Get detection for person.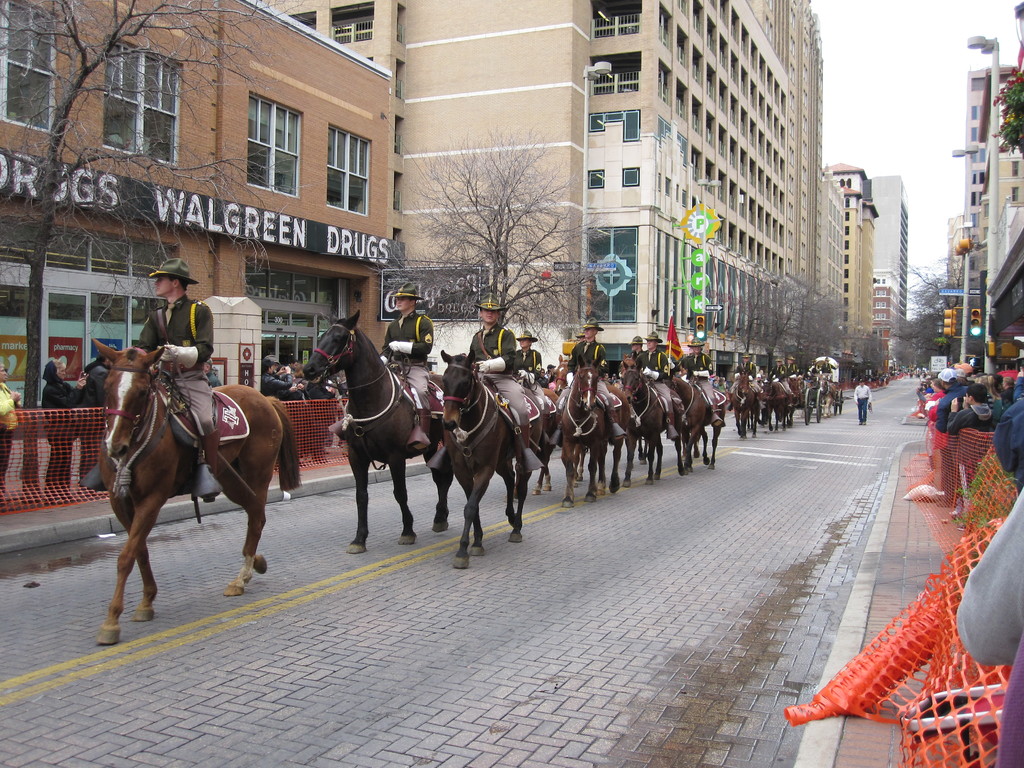
Detection: pyautogui.locateOnScreen(544, 317, 634, 447).
